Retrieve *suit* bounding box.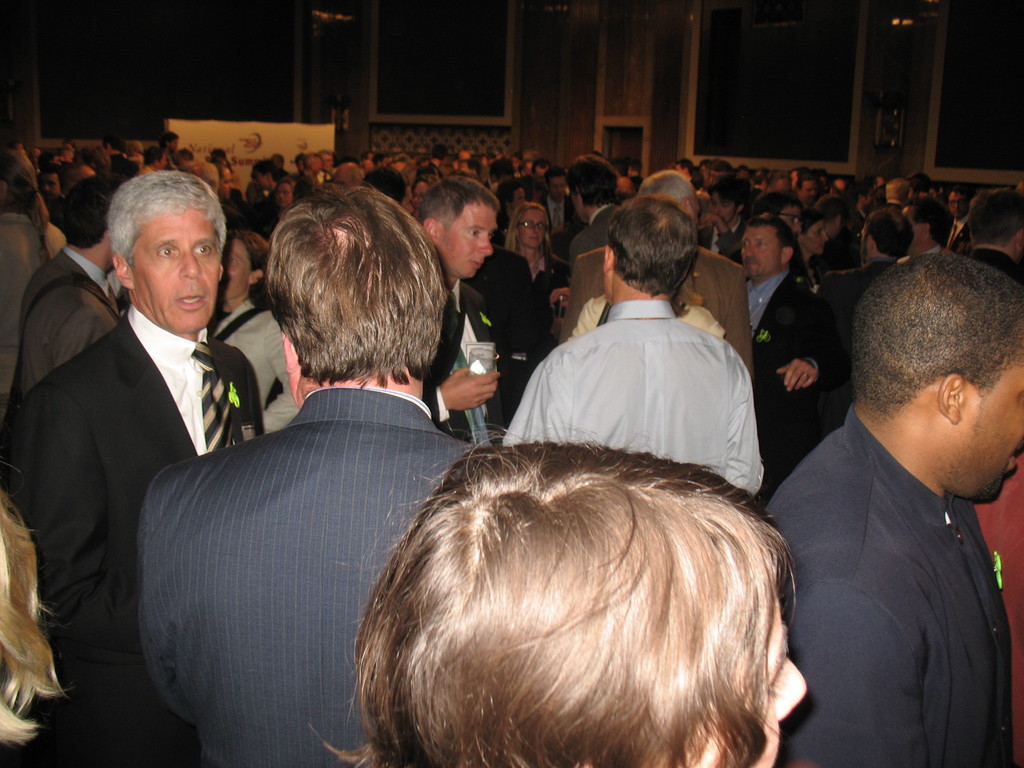
Bounding box: 822/257/898/337.
